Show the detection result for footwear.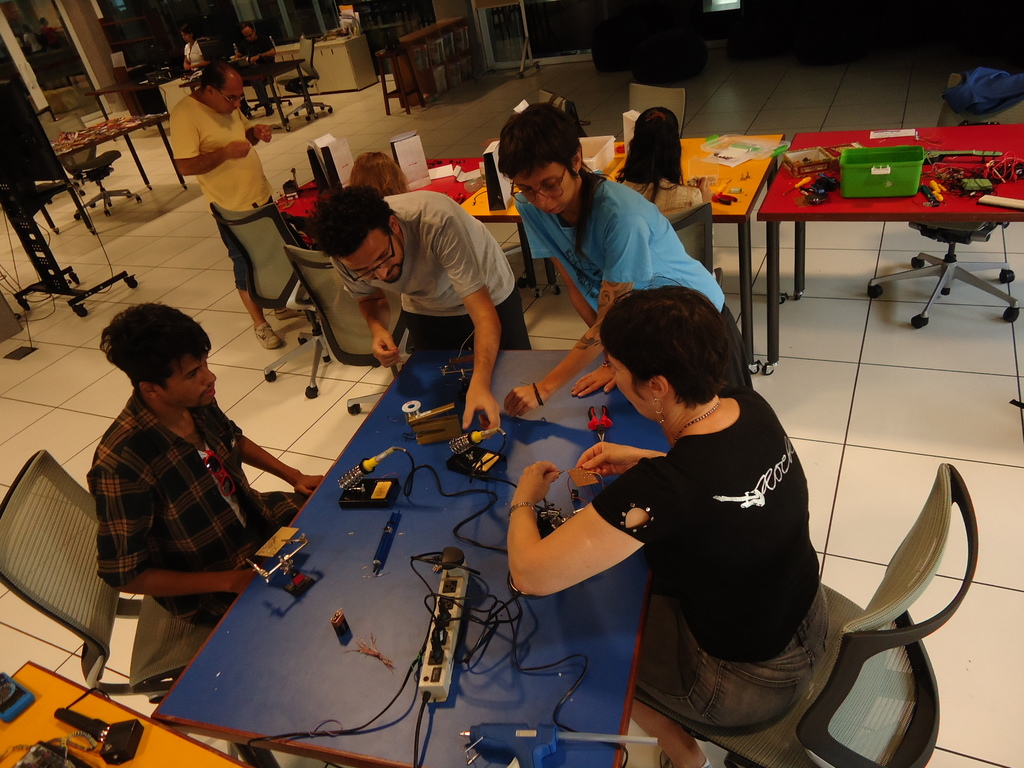
Rect(278, 306, 305, 318).
